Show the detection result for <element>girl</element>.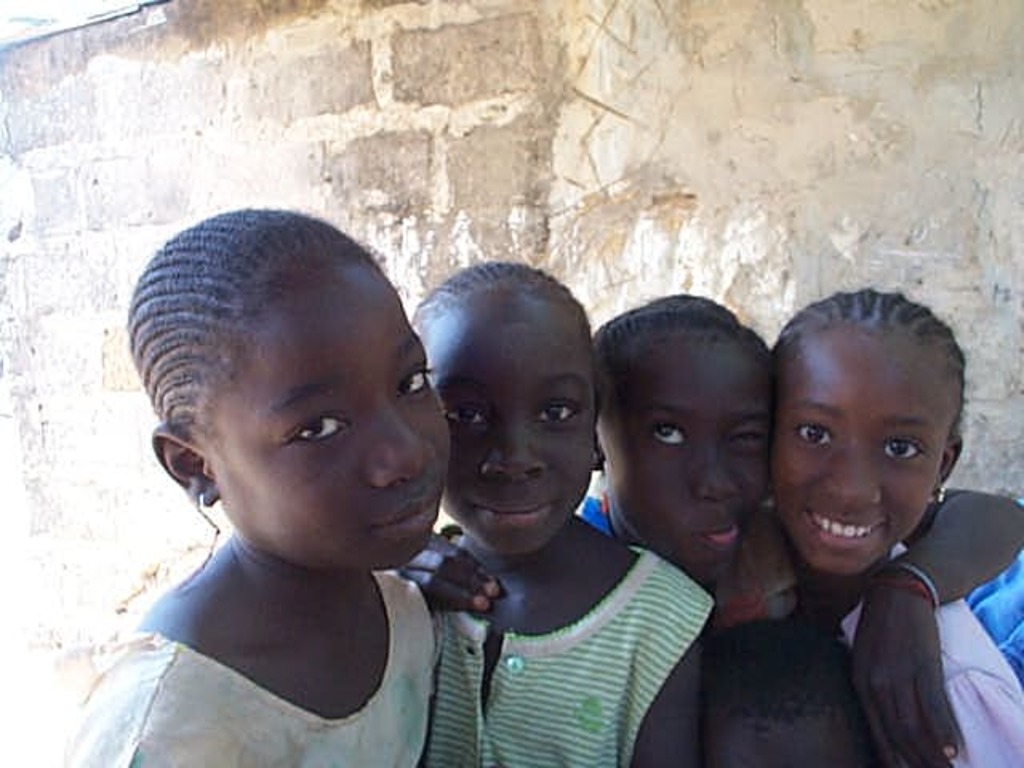
{"left": 410, "top": 259, "right": 712, "bottom": 766}.
